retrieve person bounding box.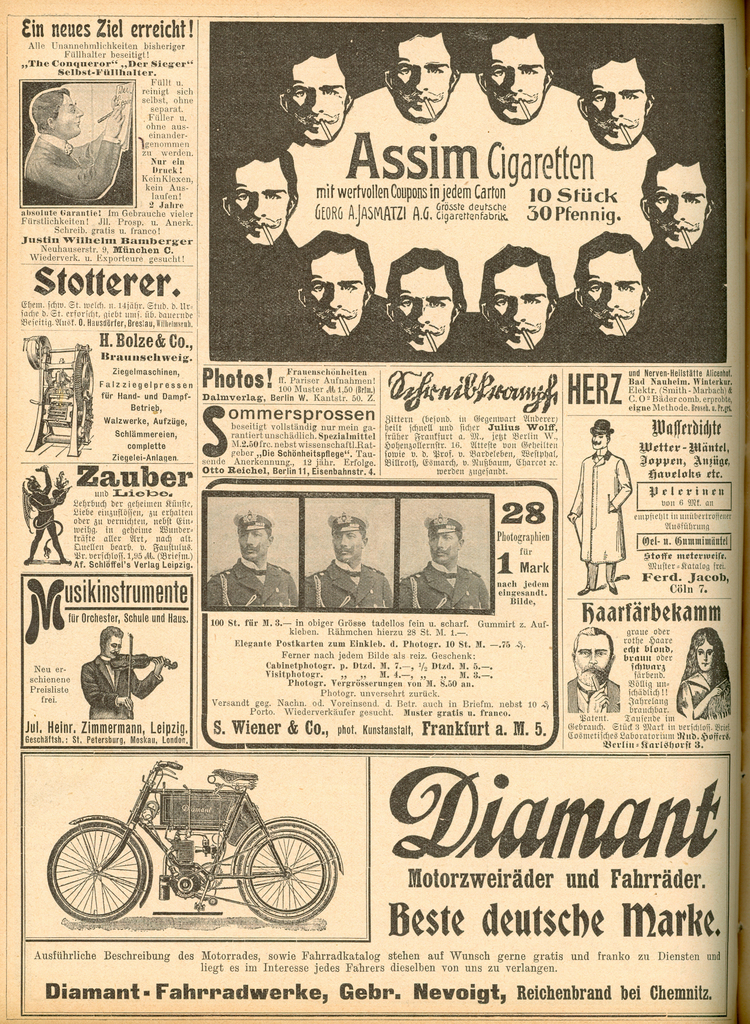
Bounding box: (left=277, top=41, right=355, bottom=147).
